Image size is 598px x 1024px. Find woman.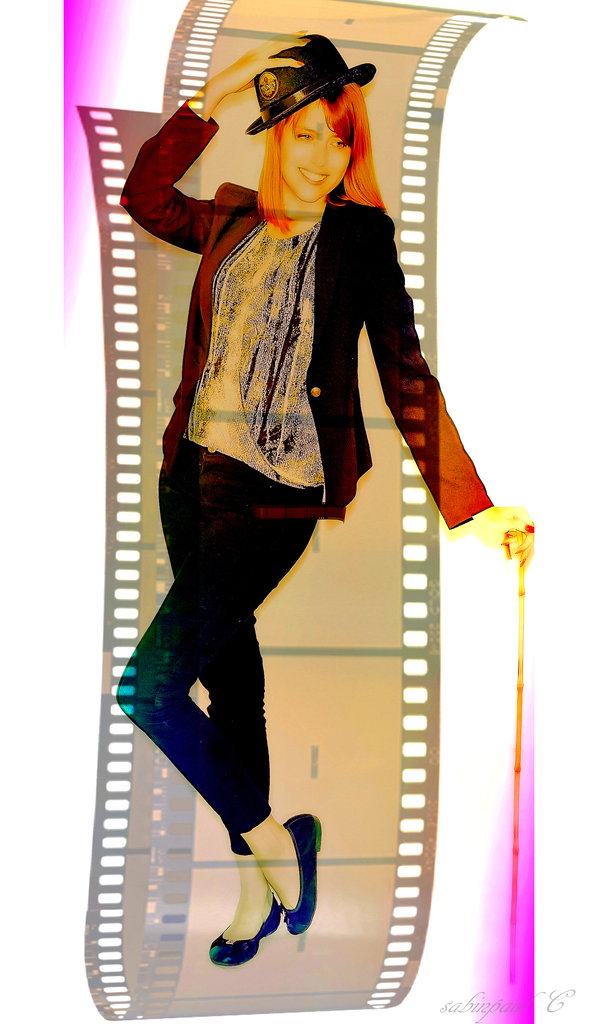
bbox(136, 0, 515, 1023).
